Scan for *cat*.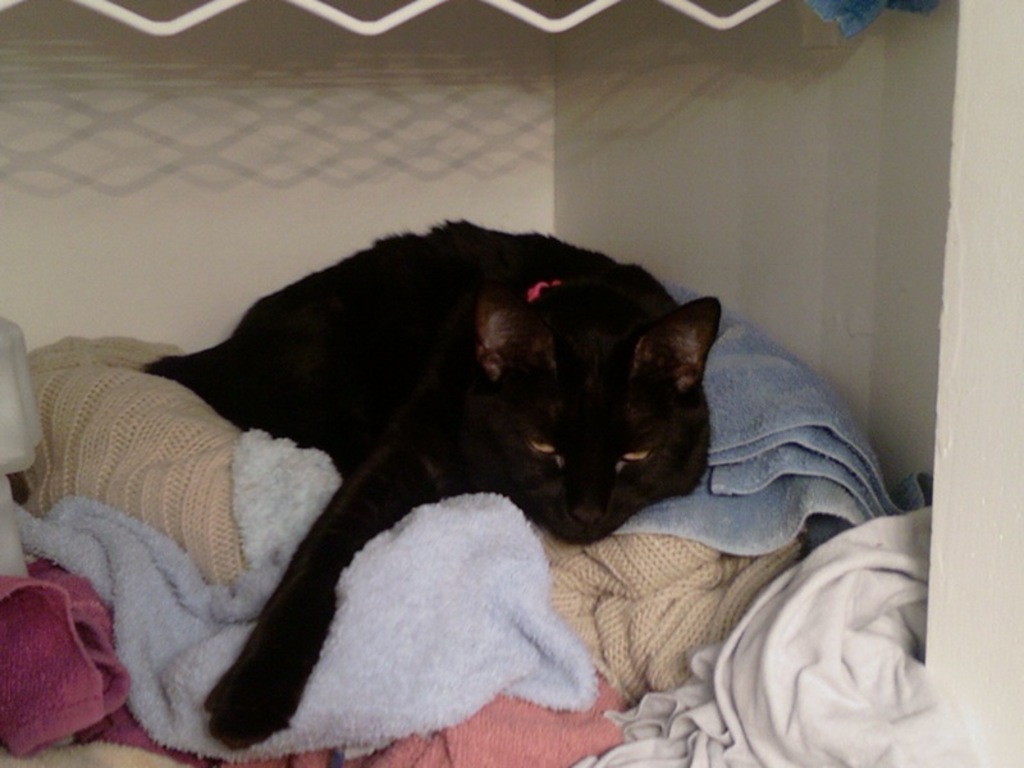
Scan result: (left=136, top=215, right=727, bottom=755).
